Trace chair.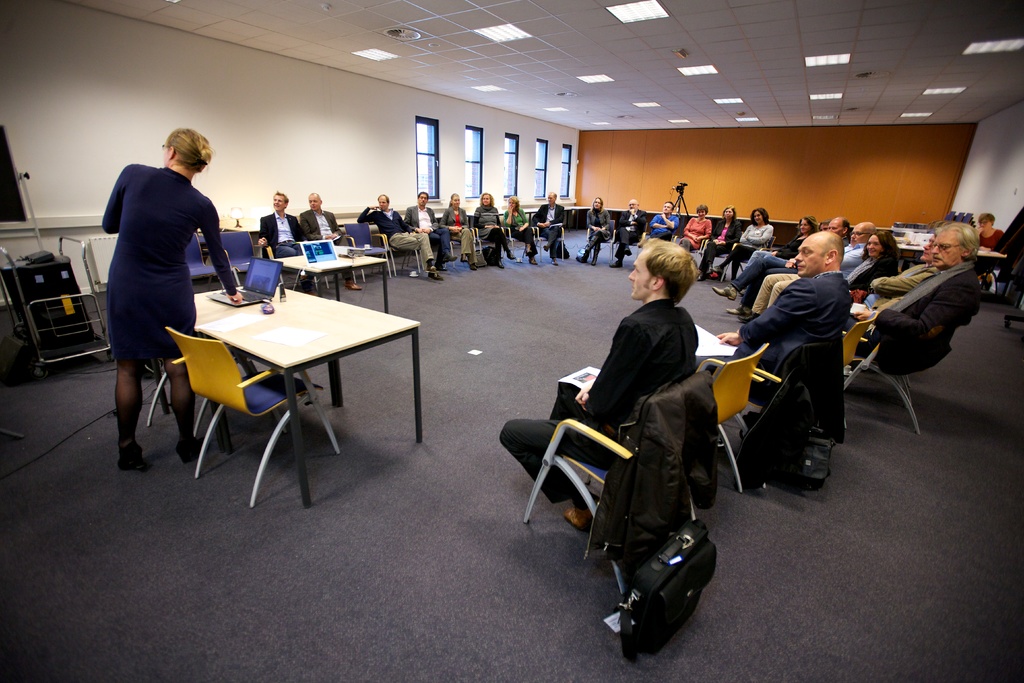
Traced to detection(836, 313, 872, 375).
